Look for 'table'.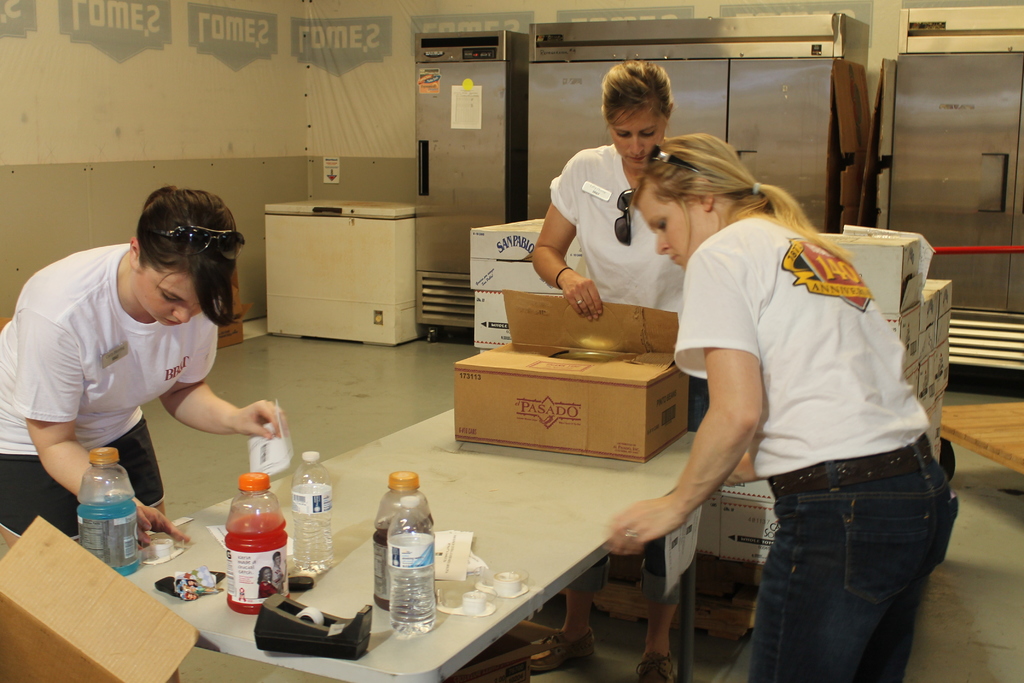
Found: (82, 395, 693, 682).
